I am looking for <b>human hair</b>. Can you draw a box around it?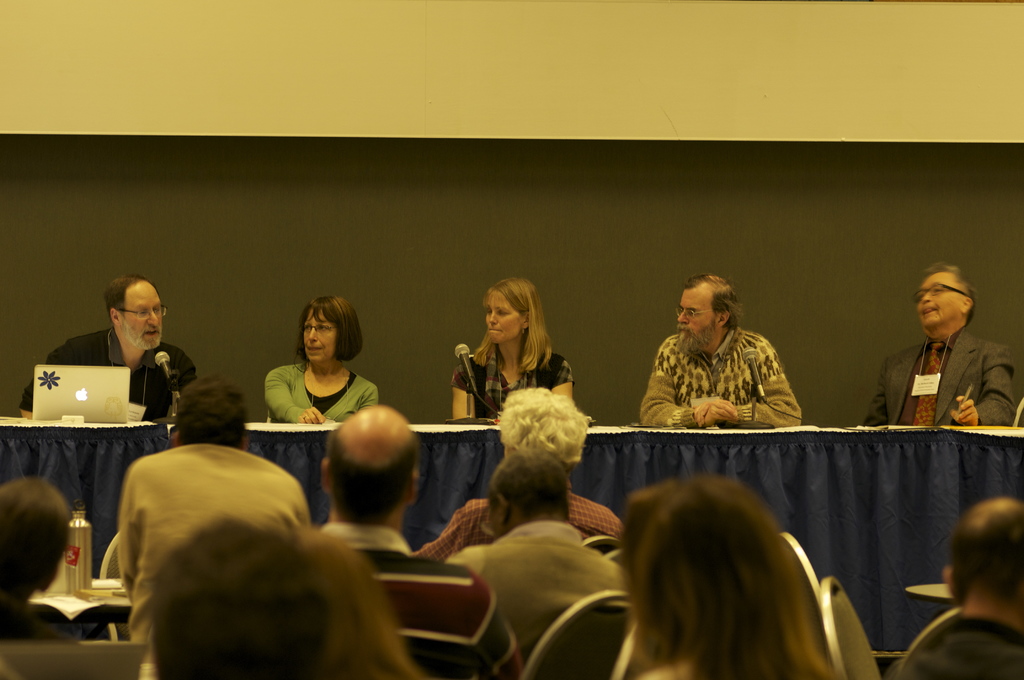
Sure, the bounding box is region(499, 387, 593, 464).
